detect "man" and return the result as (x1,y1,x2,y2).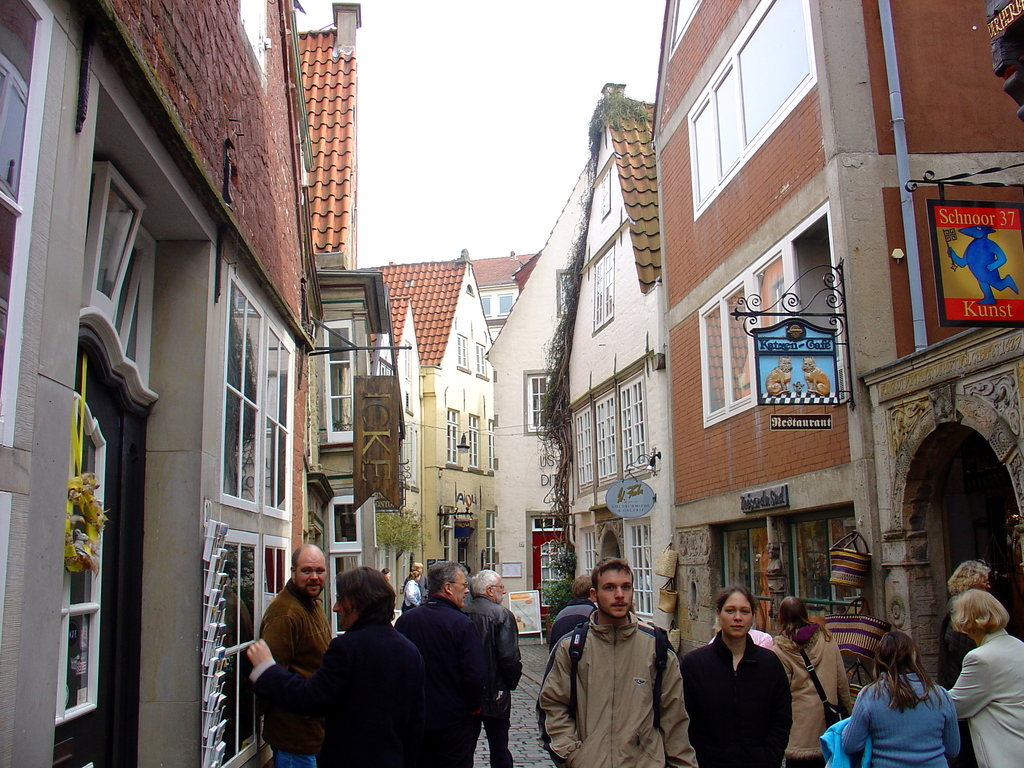
(397,557,488,767).
